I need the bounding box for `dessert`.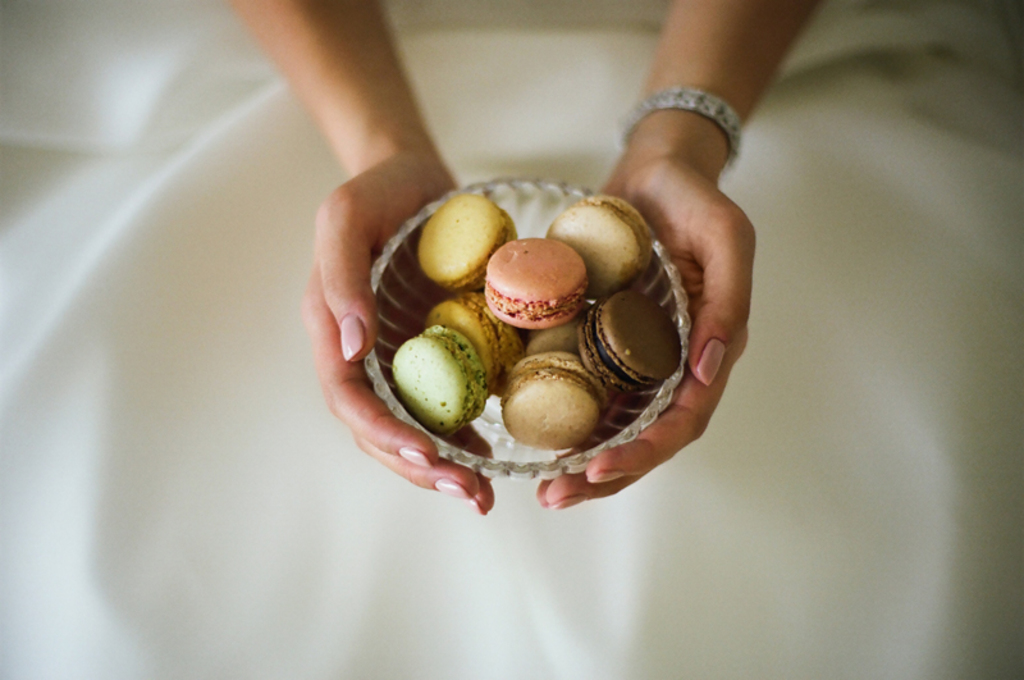
Here it is: (433, 293, 507, 379).
